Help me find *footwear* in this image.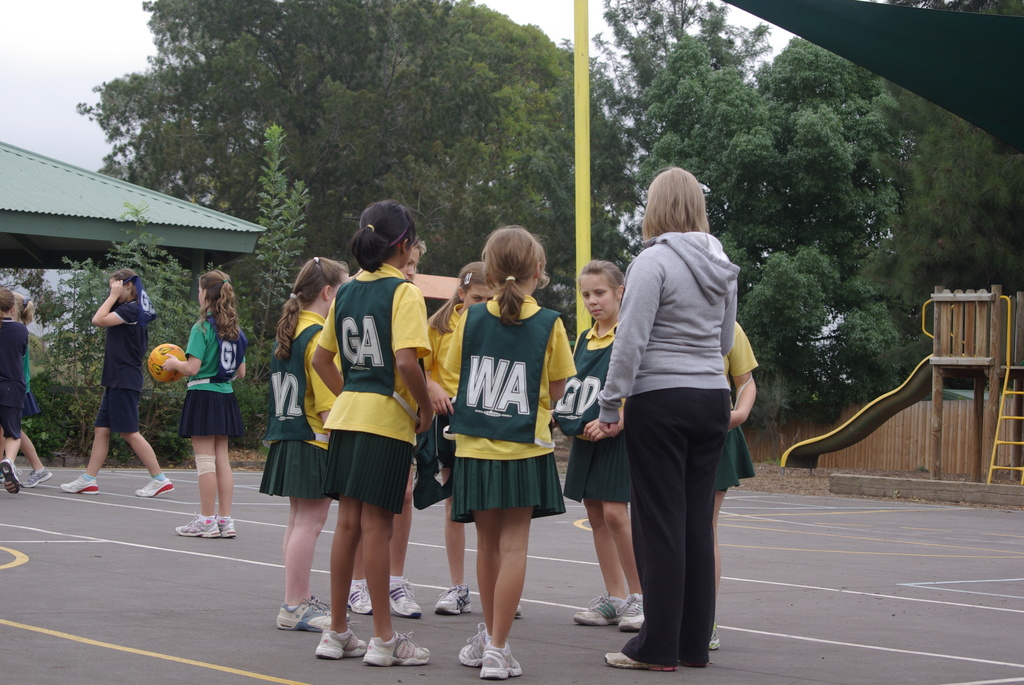
Found it: select_region(572, 594, 627, 625).
